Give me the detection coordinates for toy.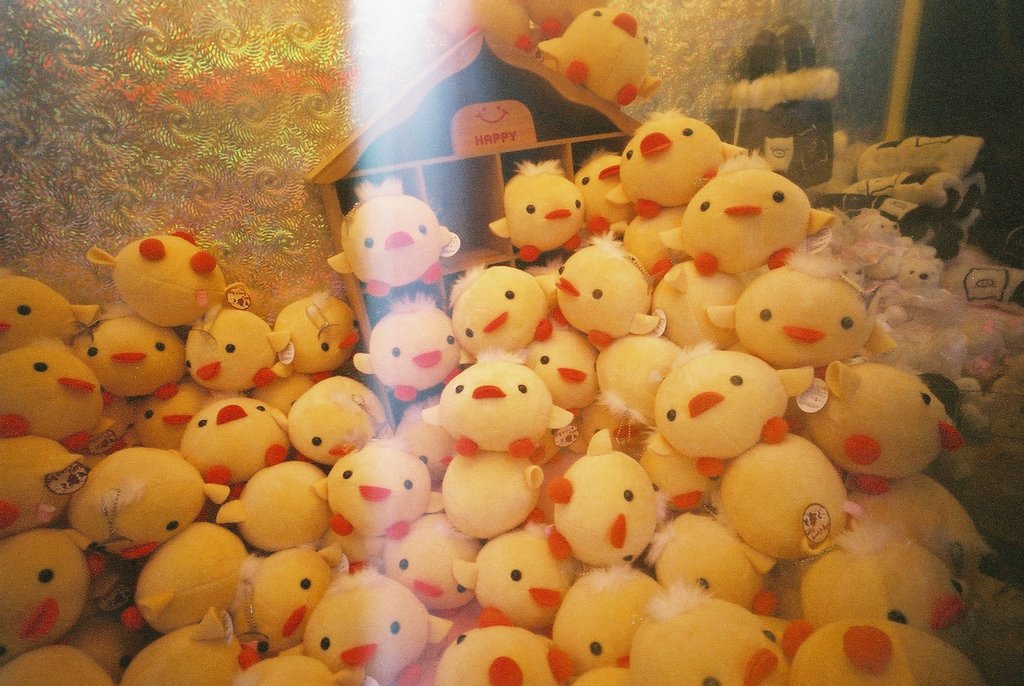
420 340 580 461.
